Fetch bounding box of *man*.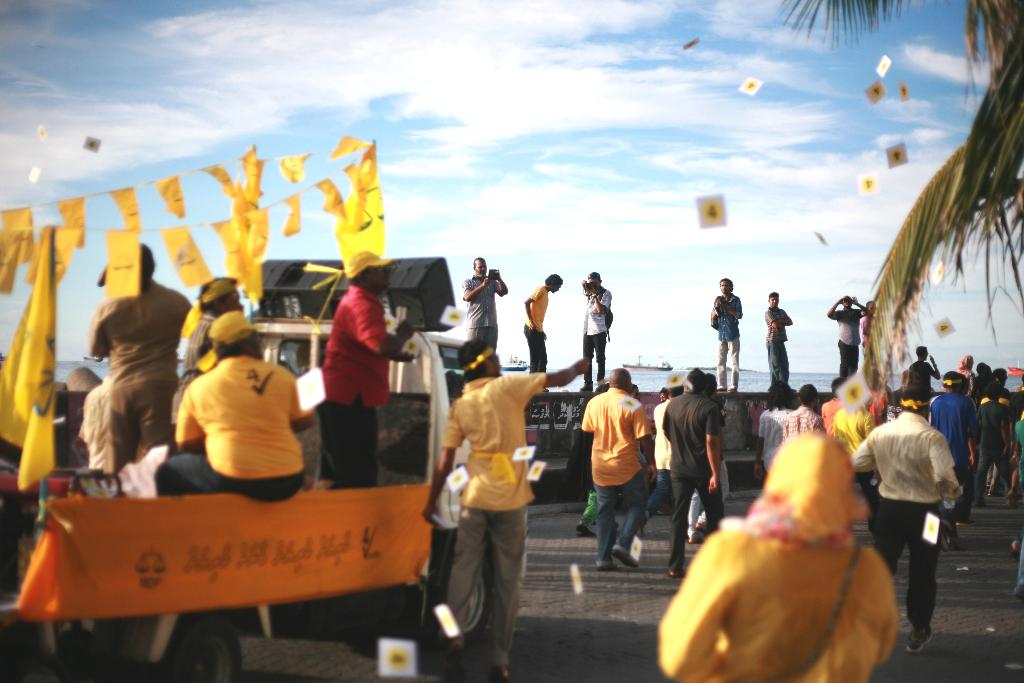
Bbox: region(785, 379, 838, 461).
